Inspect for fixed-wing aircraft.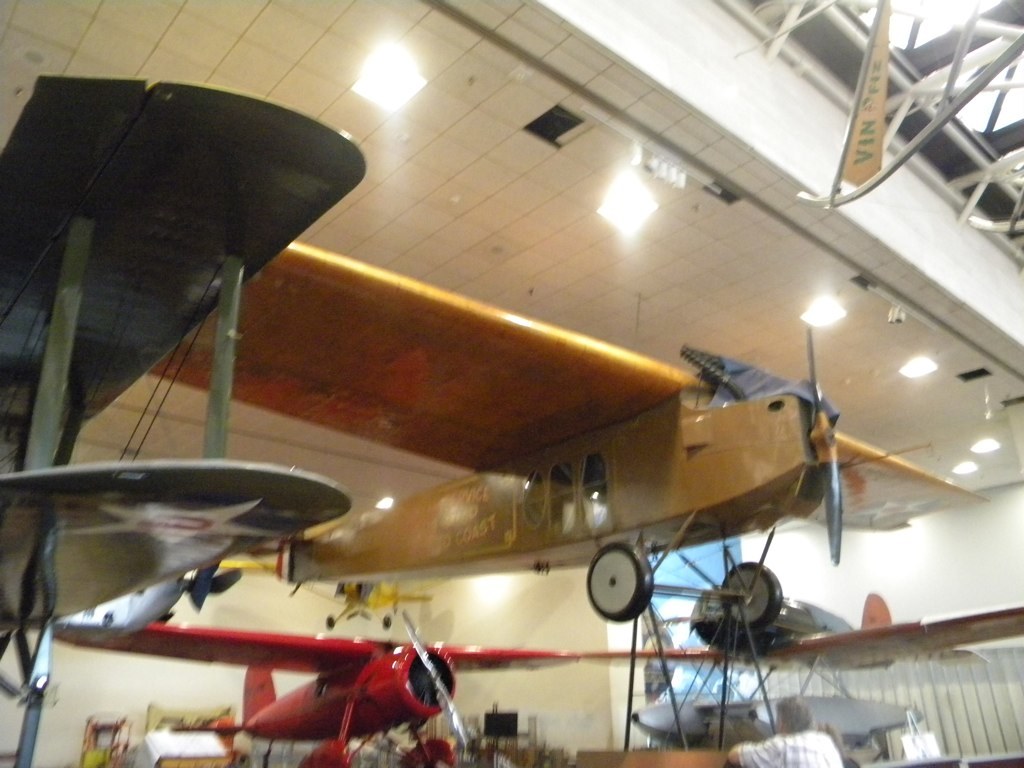
Inspection: [0, 76, 371, 637].
